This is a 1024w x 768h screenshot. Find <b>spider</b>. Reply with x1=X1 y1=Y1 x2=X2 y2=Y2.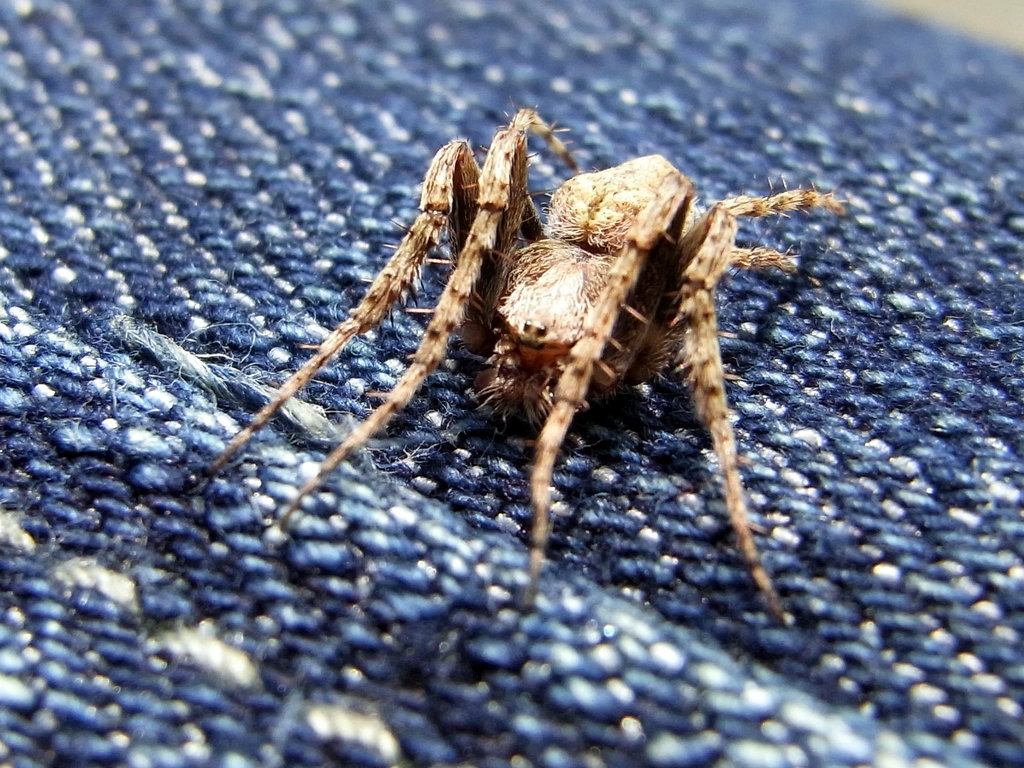
x1=205 y1=102 x2=846 y2=632.
